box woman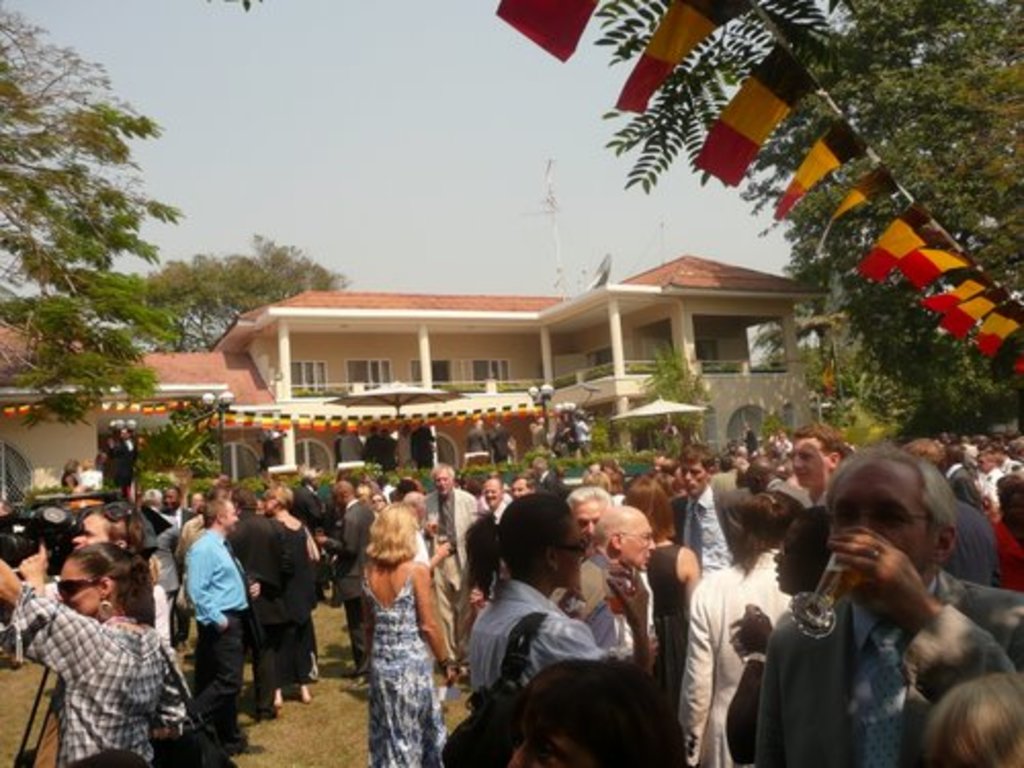
select_region(461, 487, 655, 709)
